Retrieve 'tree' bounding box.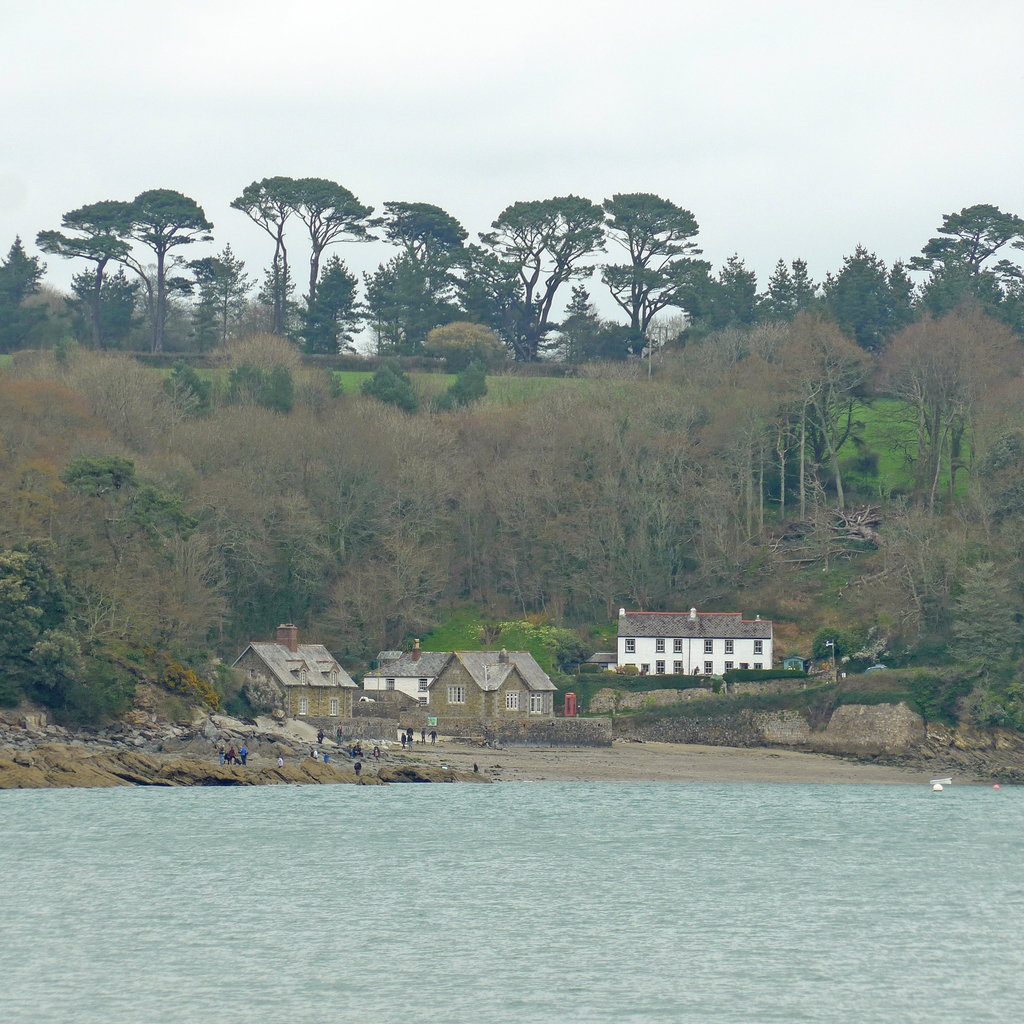
Bounding box: Rect(903, 196, 1023, 321).
